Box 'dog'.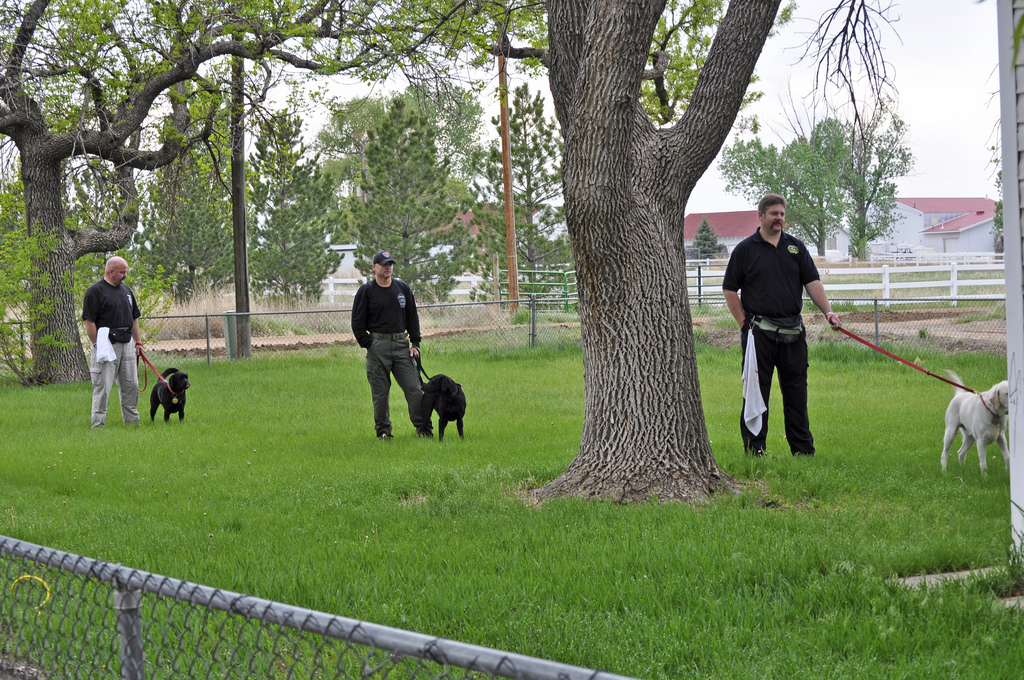
BBox(420, 371, 469, 441).
